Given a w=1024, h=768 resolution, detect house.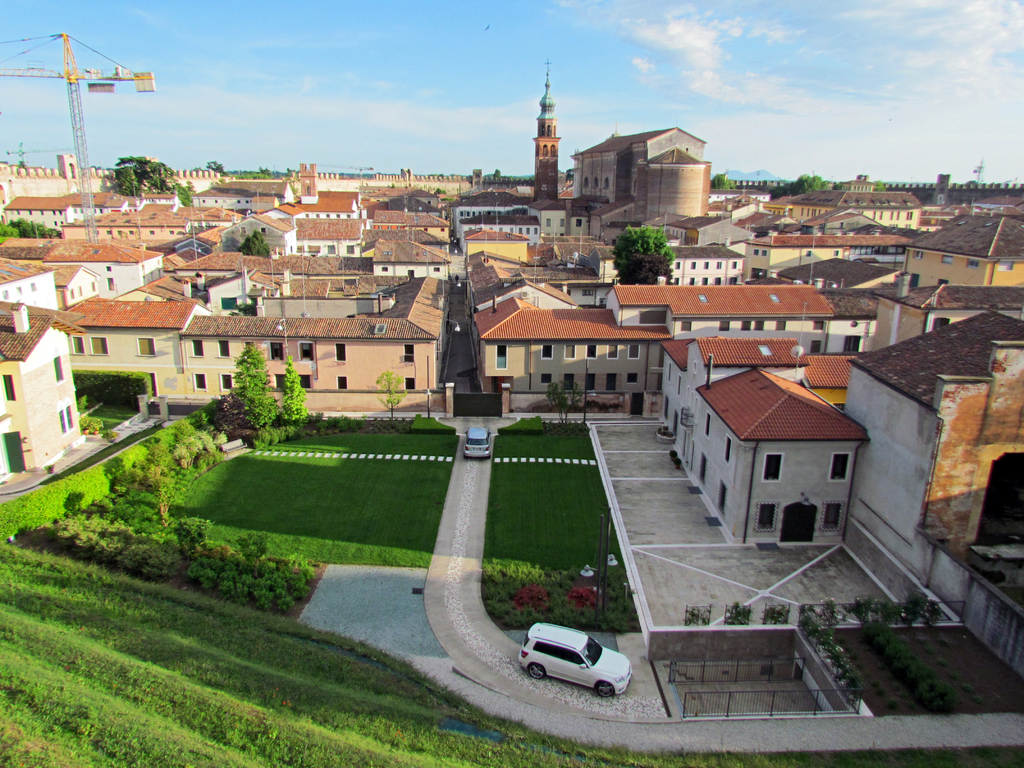
564/126/710/208.
